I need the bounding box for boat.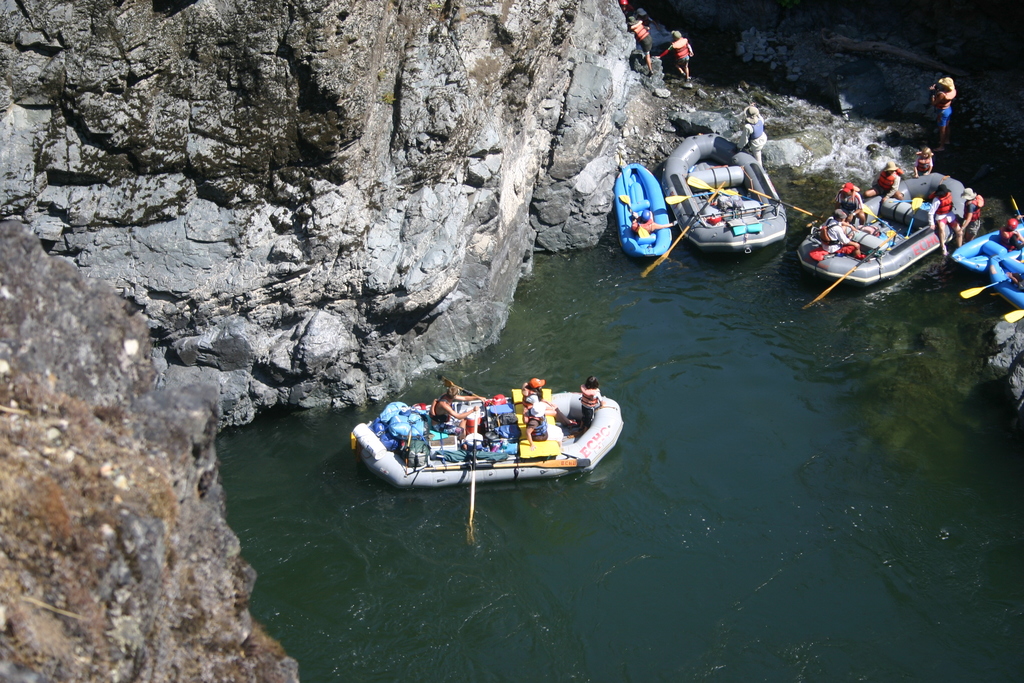
Here it is: {"x1": 614, "y1": 158, "x2": 678, "y2": 260}.
